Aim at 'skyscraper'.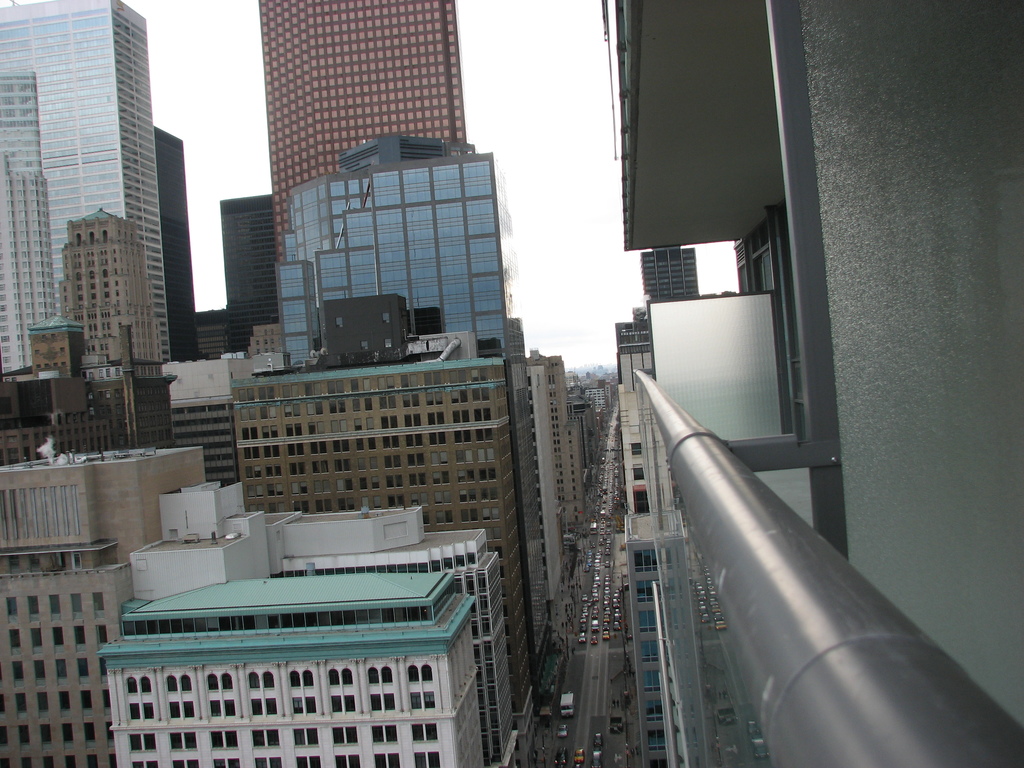
Aimed at 0:0:164:362.
